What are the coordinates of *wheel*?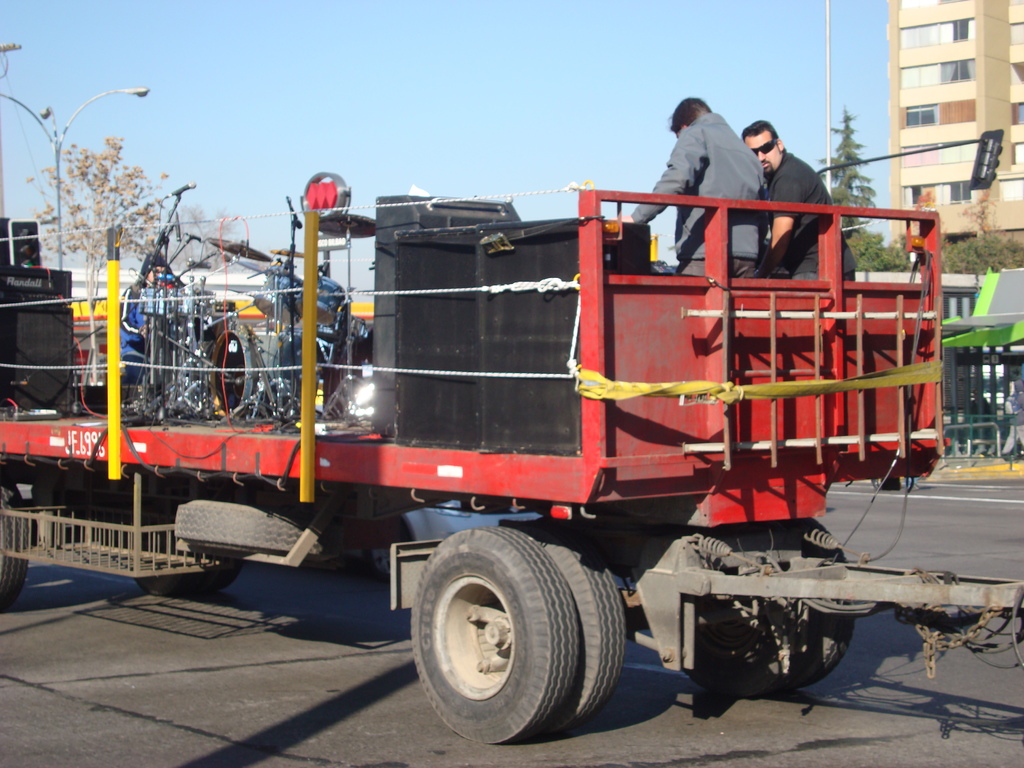
408 541 566 736.
